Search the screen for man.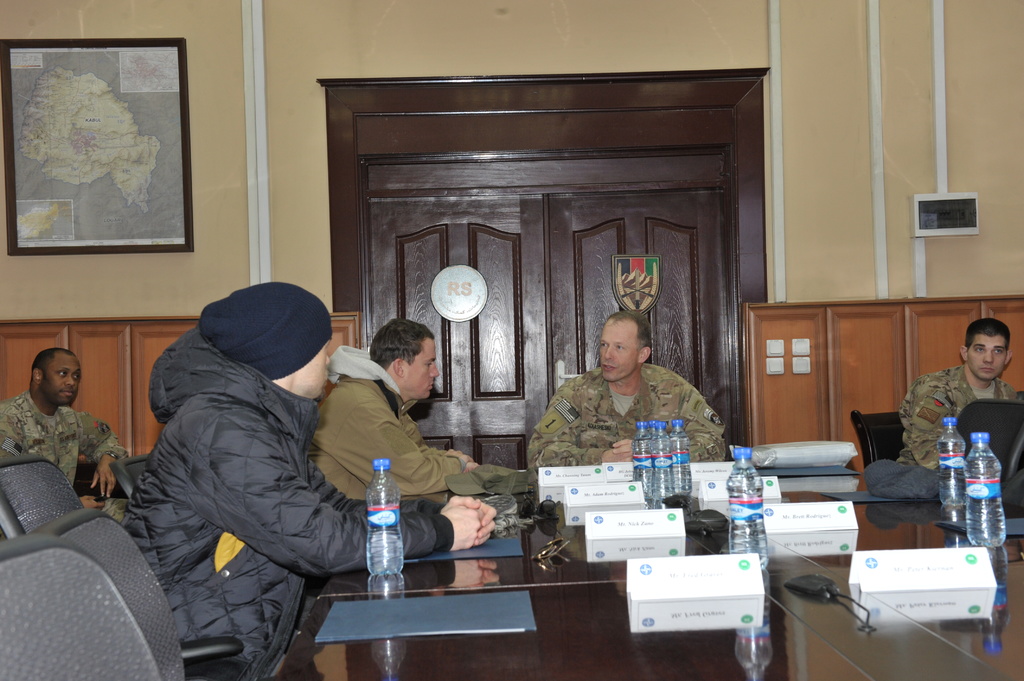
Found at rect(4, 347, 115, 530).
